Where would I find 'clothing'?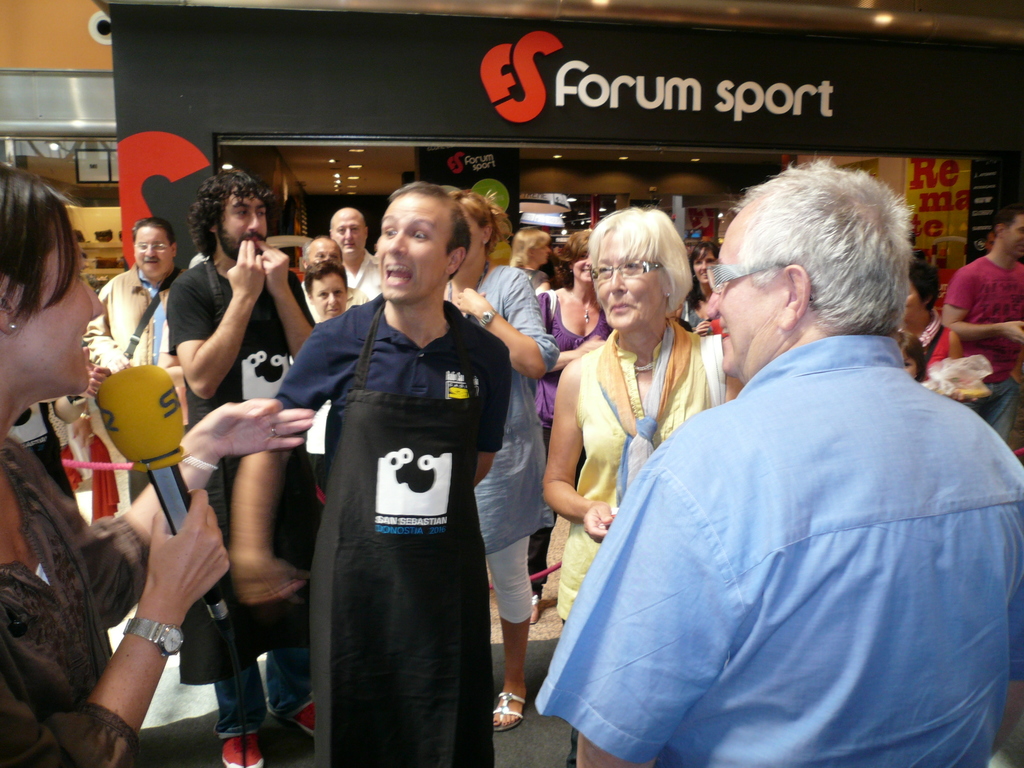
At [x1=938, y1=242, x2=1023, y2=458].
